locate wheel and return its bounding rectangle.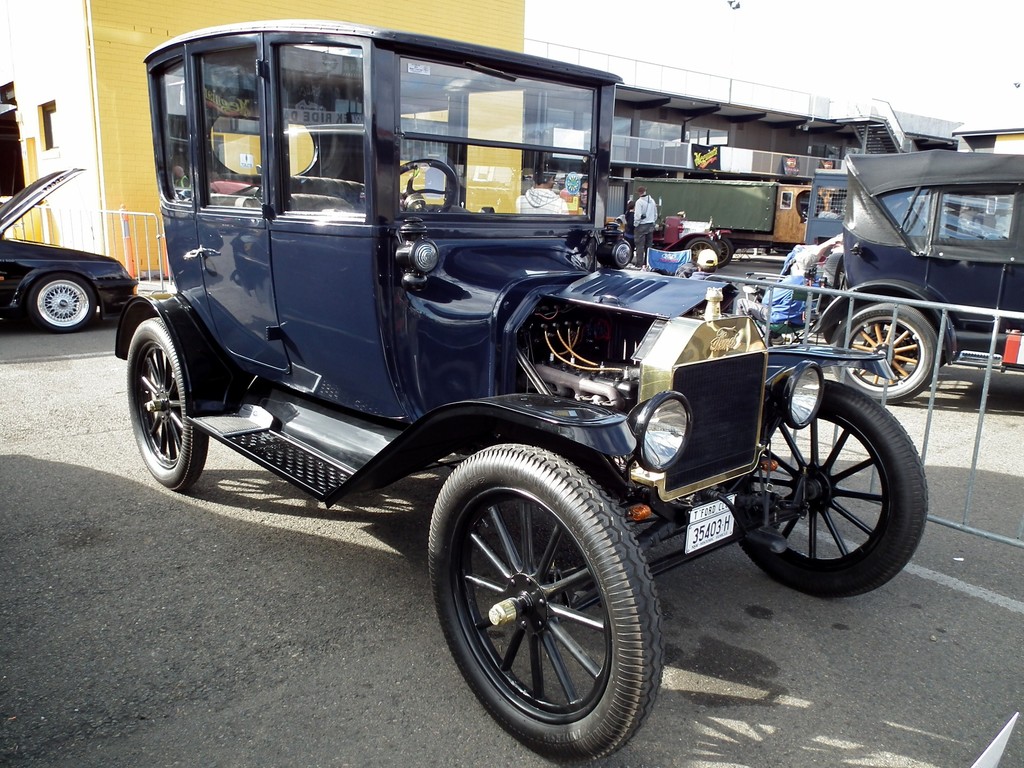
(left=747, top=383, right=909, bottom=595).
